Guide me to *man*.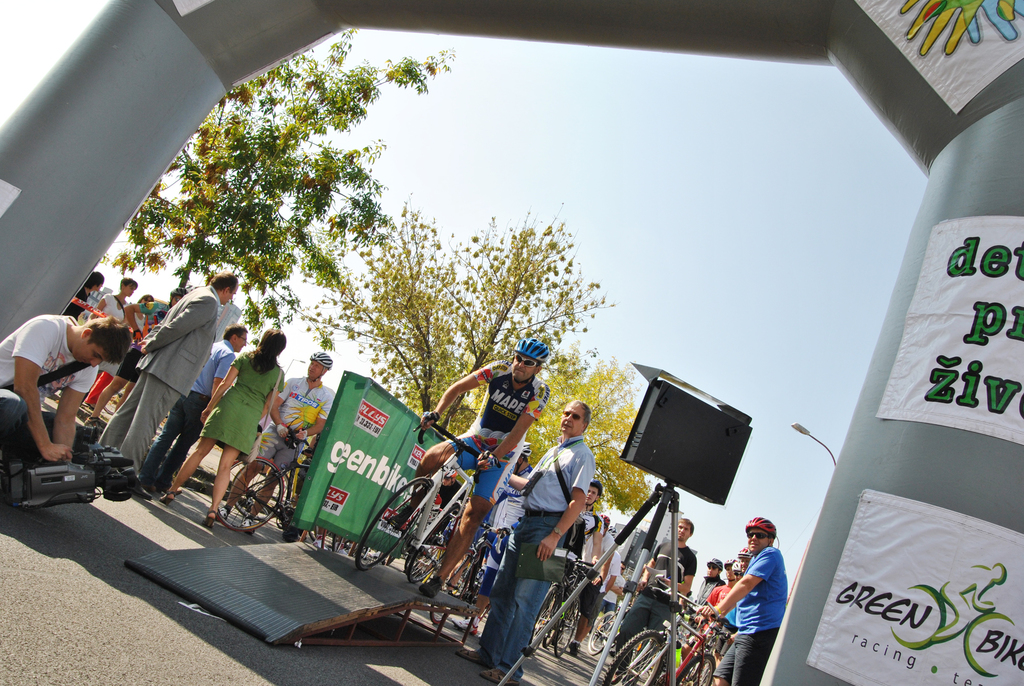
Guidance: 379/333/552/600.
